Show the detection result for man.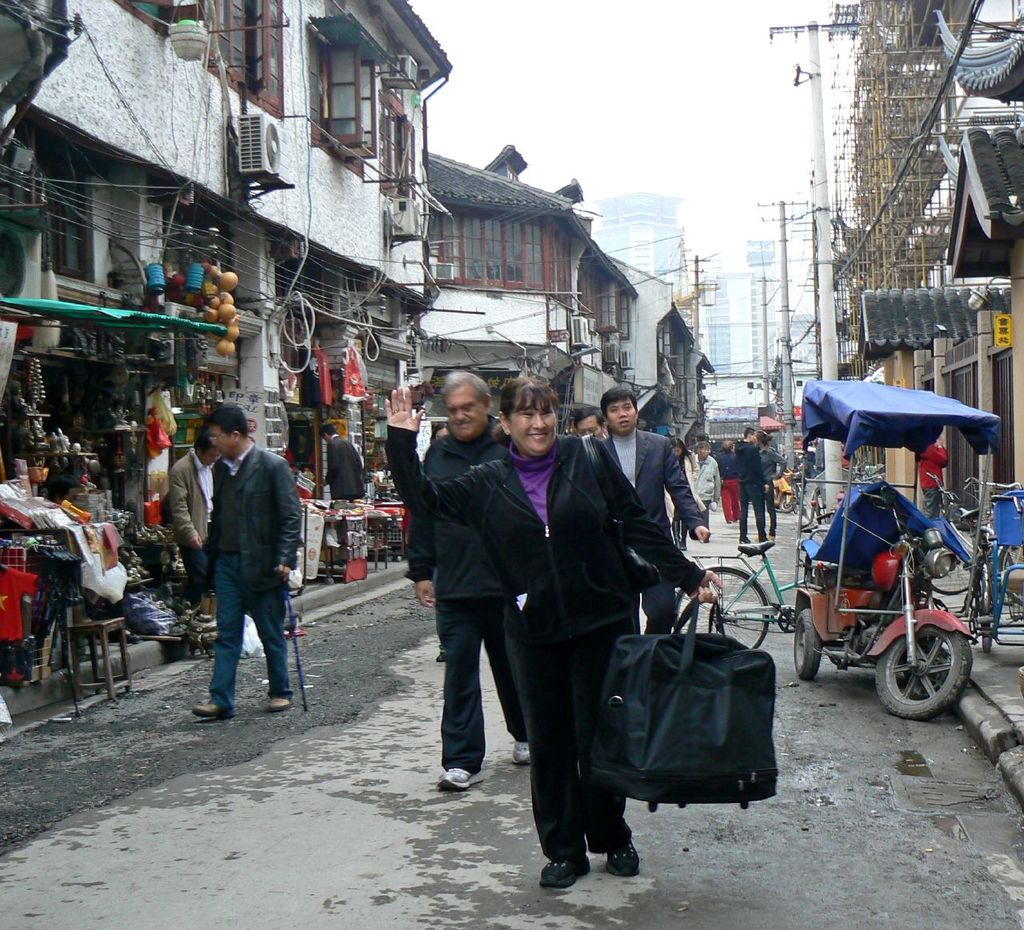
x1=178, y1=405, x2=303, y2=732.
